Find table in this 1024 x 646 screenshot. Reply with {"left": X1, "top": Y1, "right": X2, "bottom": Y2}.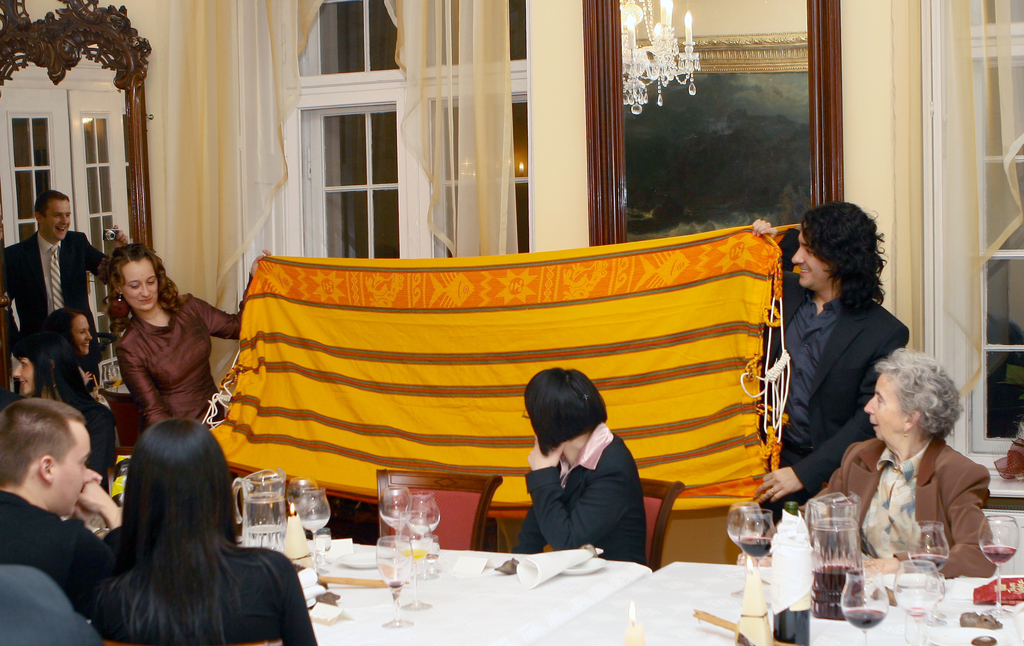
{"left": 497, "top": 556, "right": 1023, "bottom": 645}.
